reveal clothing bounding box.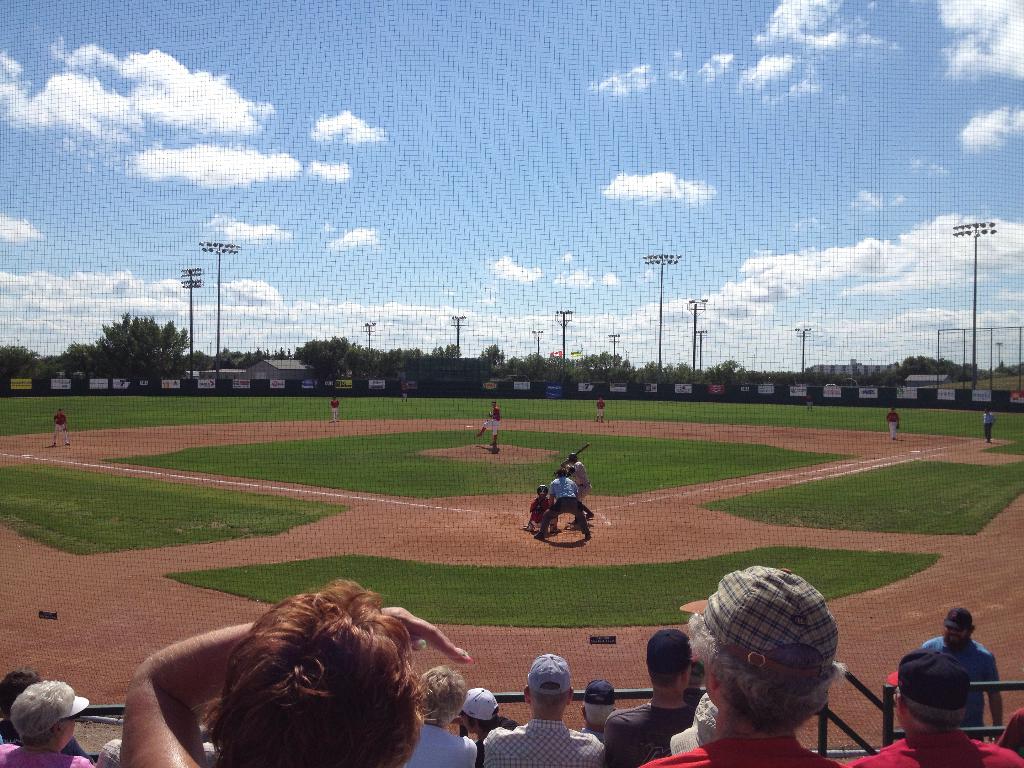
Revealed: (left=648, top=736, right=851, bottom=767).
